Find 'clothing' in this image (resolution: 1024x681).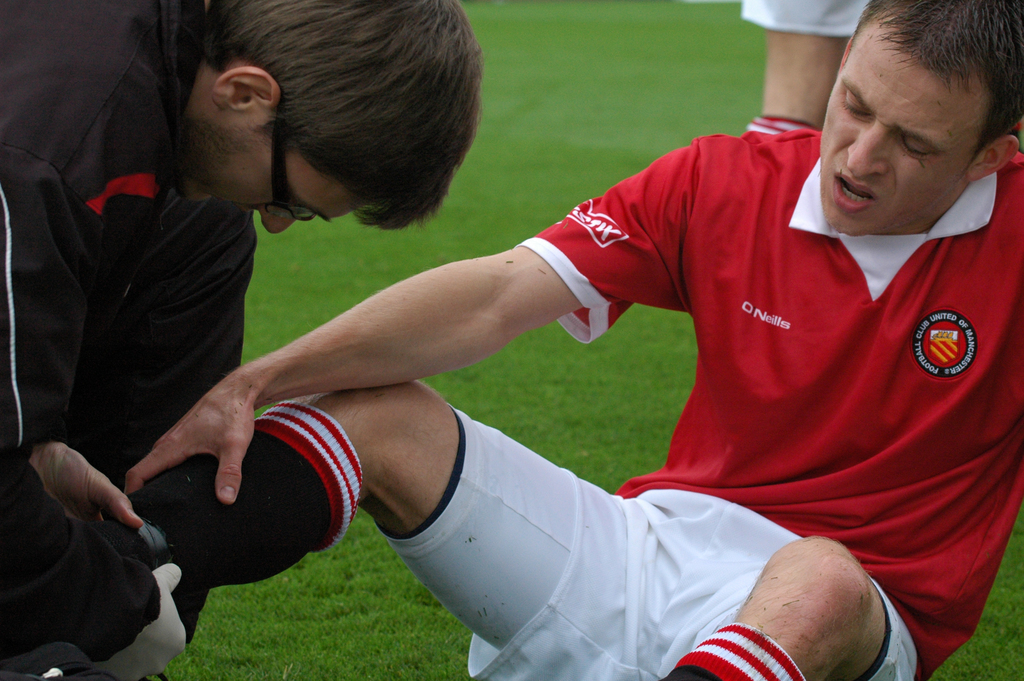
bbox=(2, 0, 243, 680).
